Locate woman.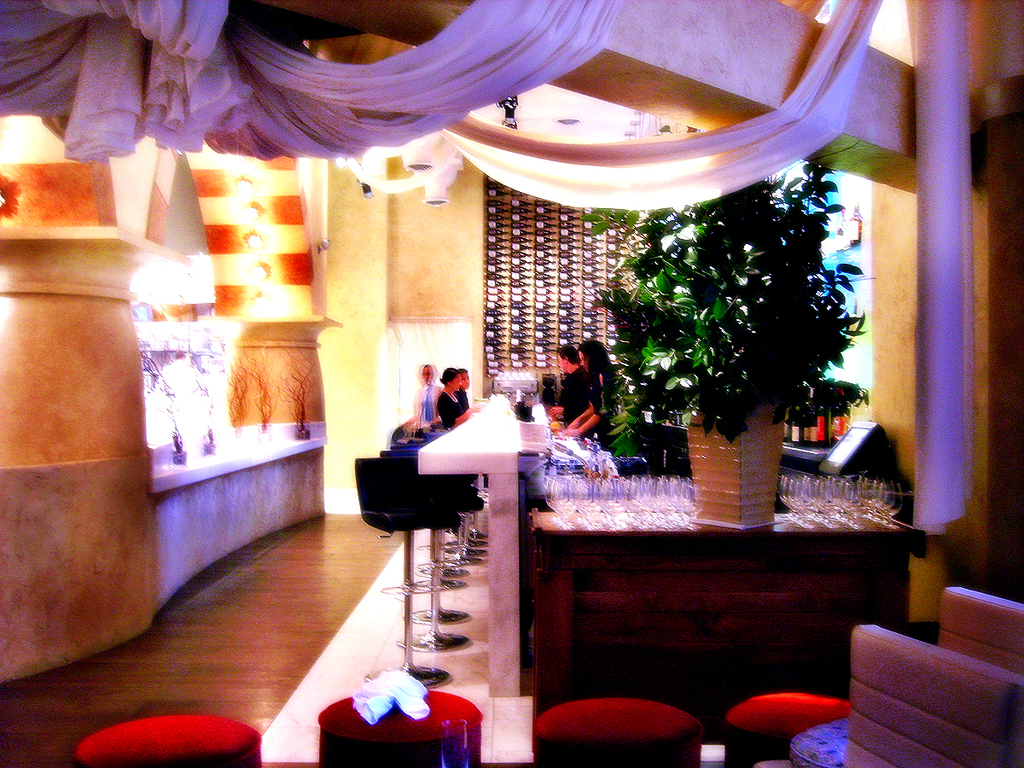
Bounding box: Rect(561, 334, 615, 451).
